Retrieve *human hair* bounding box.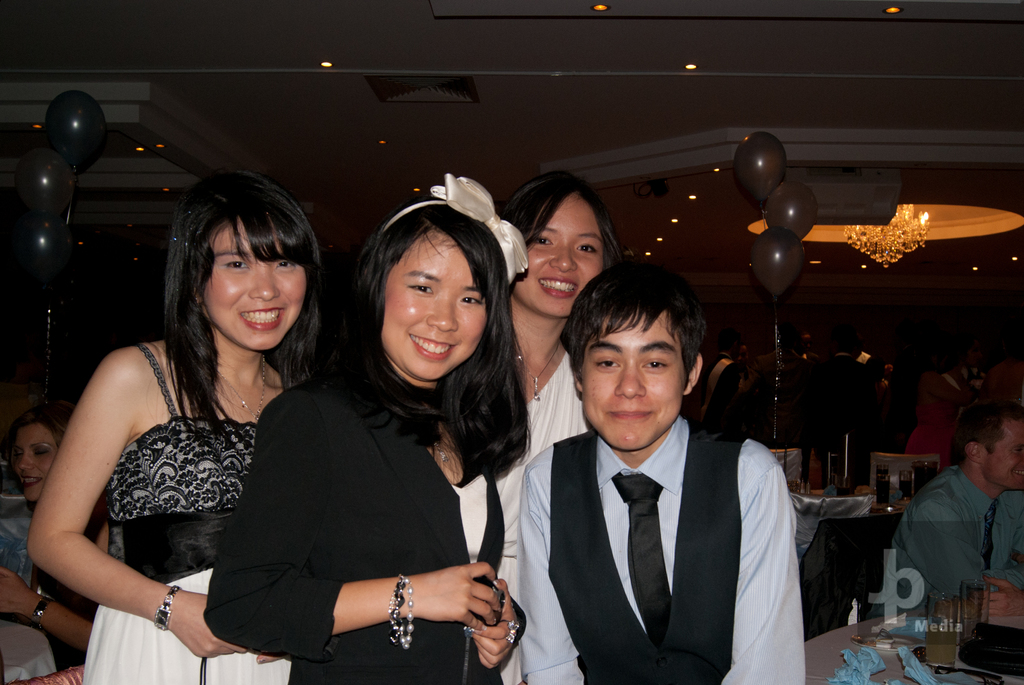
Bounding box: box=[497, 172, 628, 258].
